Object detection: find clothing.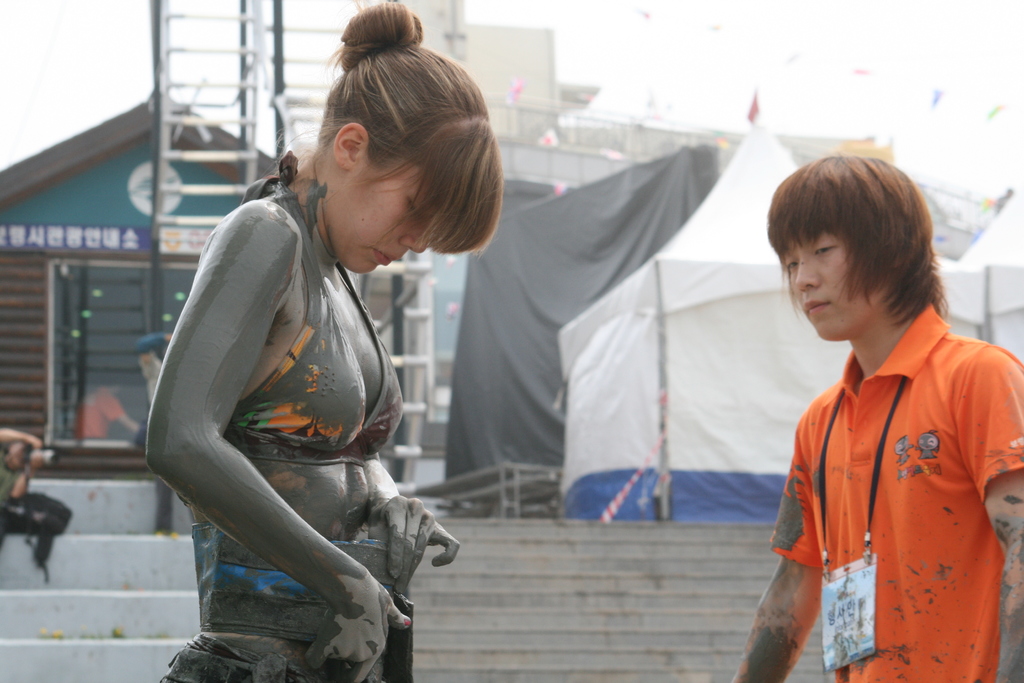
select_region(763, 306, 1023, 682).
